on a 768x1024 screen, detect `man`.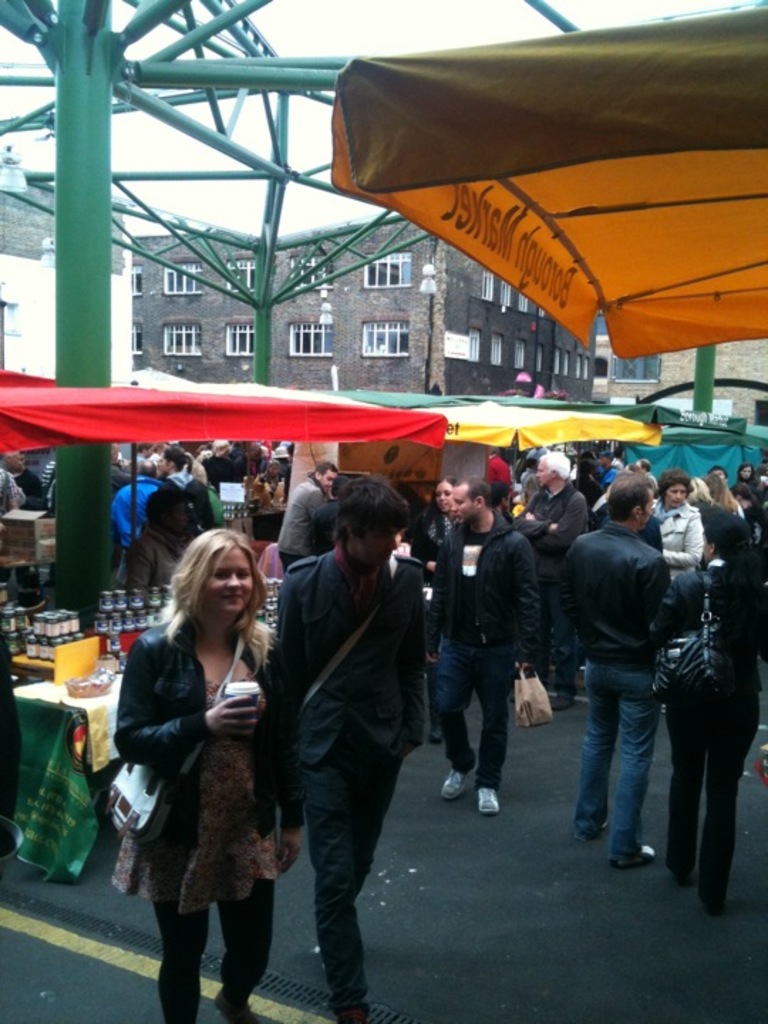
x1=127 y1=441 x2=156 y2=474.
